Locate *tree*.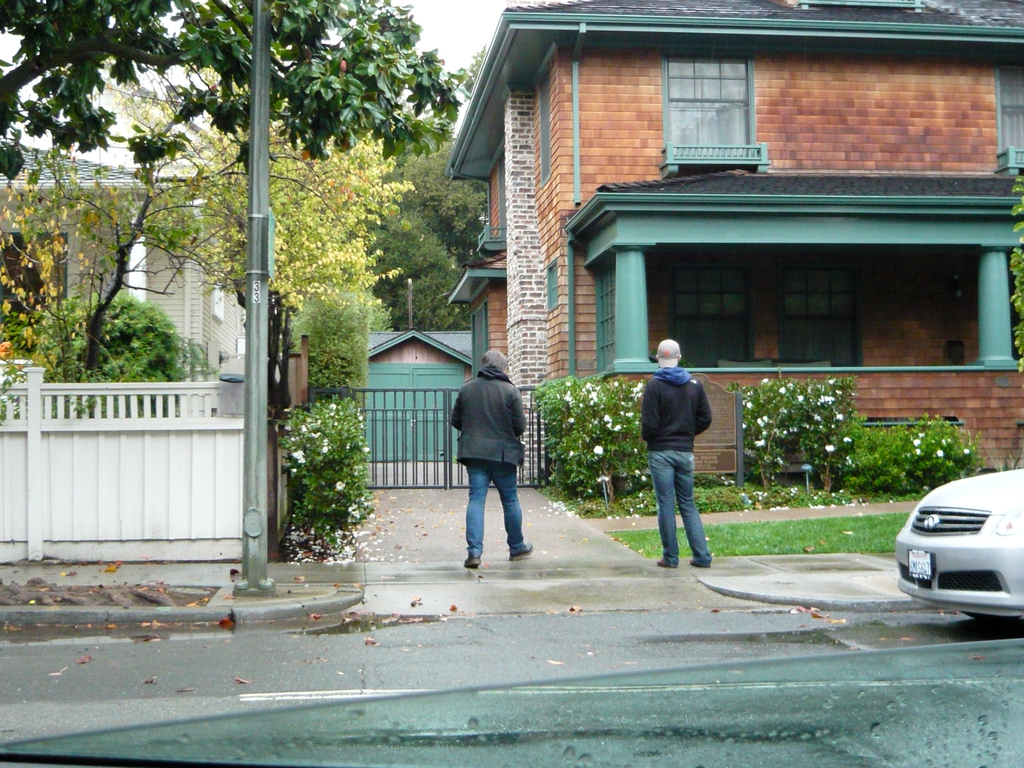
Bounding box: [1013, 172, 1023, 379].
